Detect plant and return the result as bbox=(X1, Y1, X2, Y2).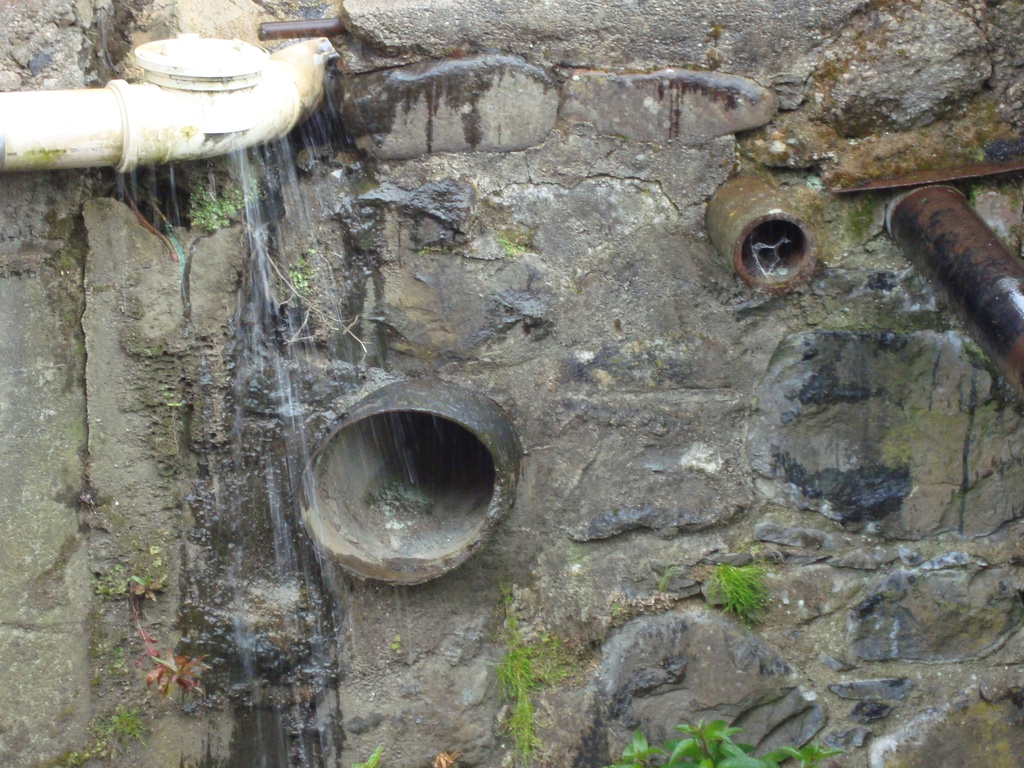
bbox=(293, 239, 320, 305).
